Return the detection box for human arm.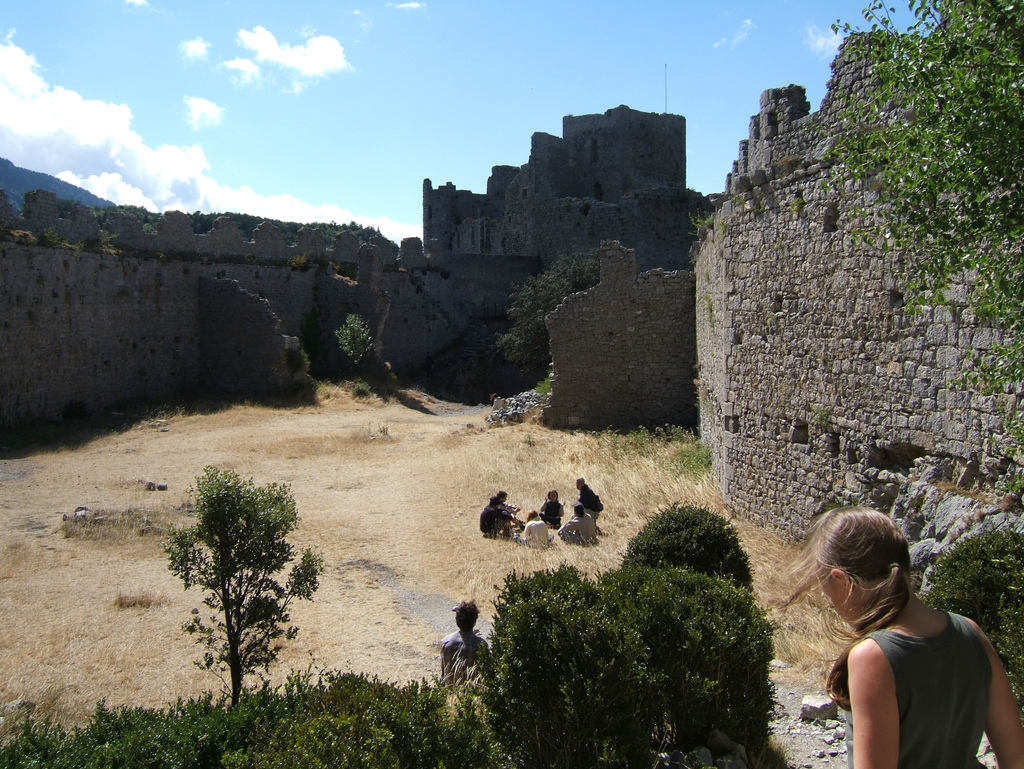
detection(961, 611, 1023, 768).
